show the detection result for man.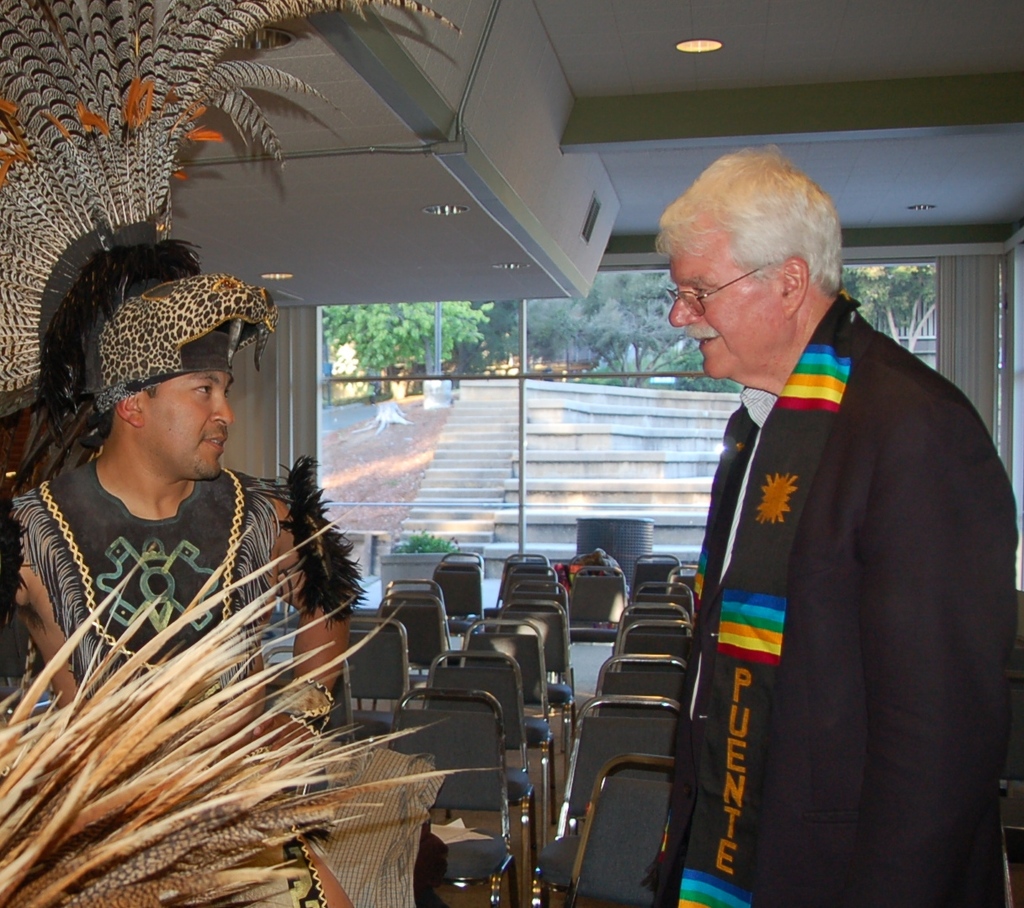
box(0, 234, 363, 907).
